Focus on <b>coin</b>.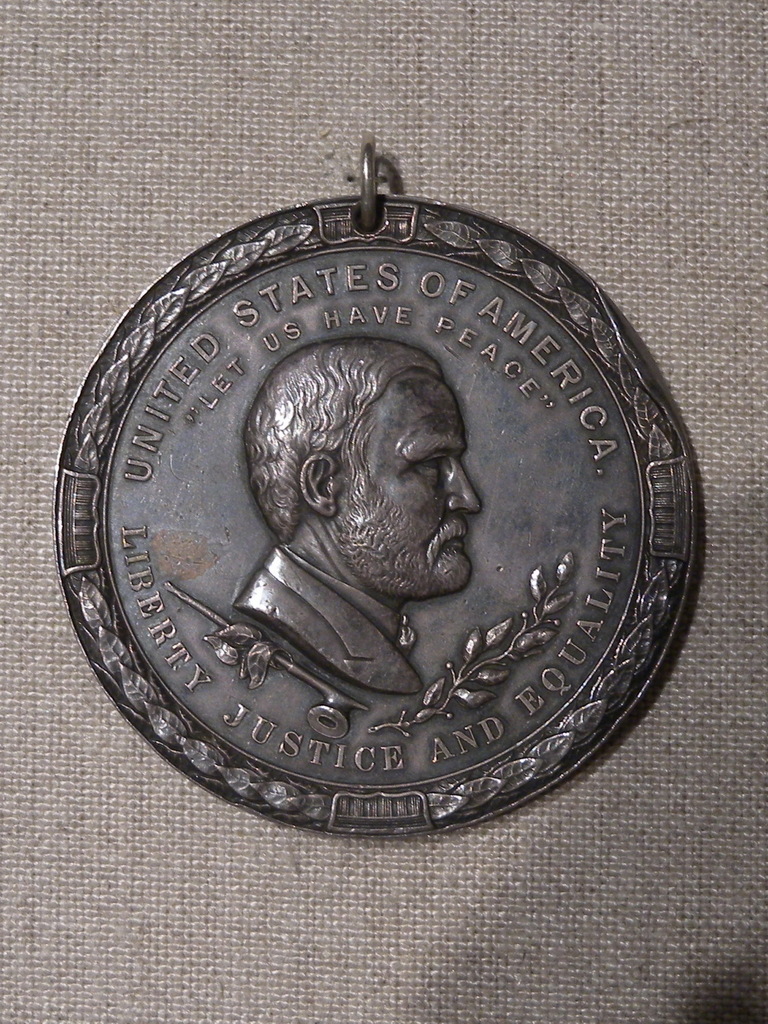
Focused at pyautogui.locateOnScreen(58, 196, 708, 840).
